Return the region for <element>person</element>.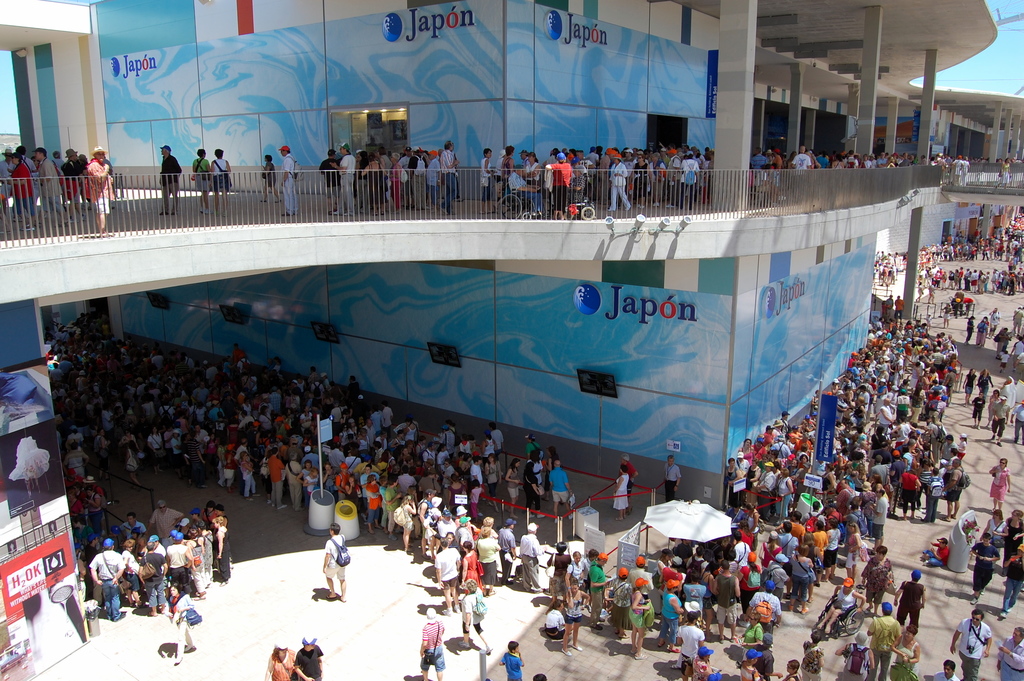
<bbox>191, 529, 221, 588</bbox>.
